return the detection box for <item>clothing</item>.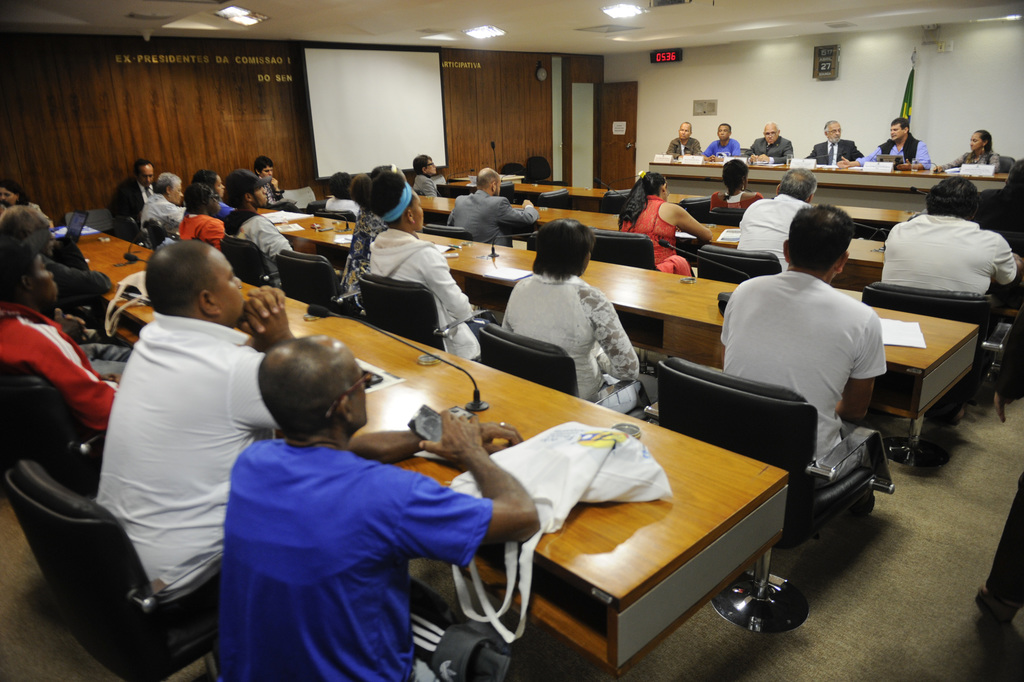
box(0, 290, 136, 424).
